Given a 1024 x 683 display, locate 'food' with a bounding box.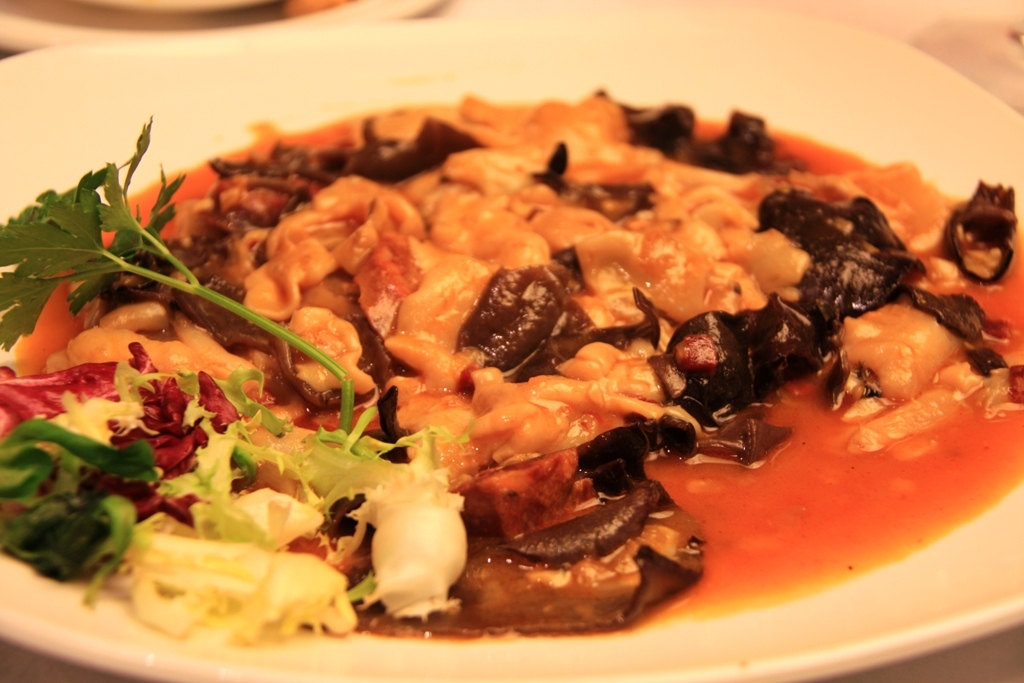
Located: [left=1, top=87, right=1023, bottom=646].
